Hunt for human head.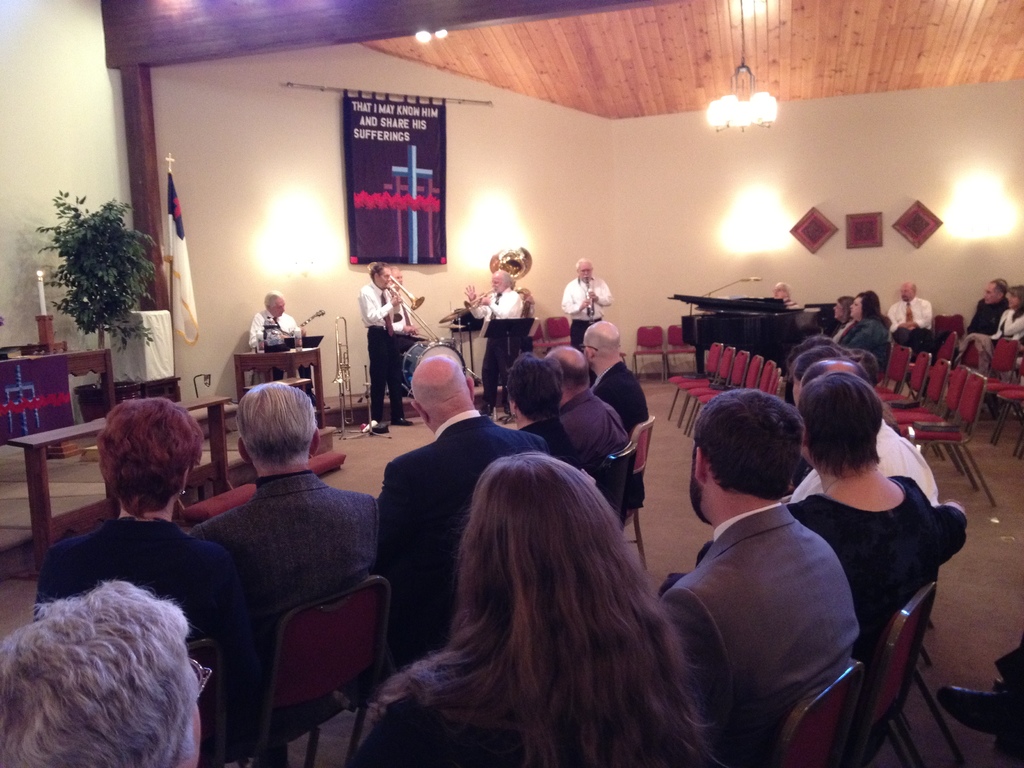
Hunted down at <box>833,298,855,325</box>.
